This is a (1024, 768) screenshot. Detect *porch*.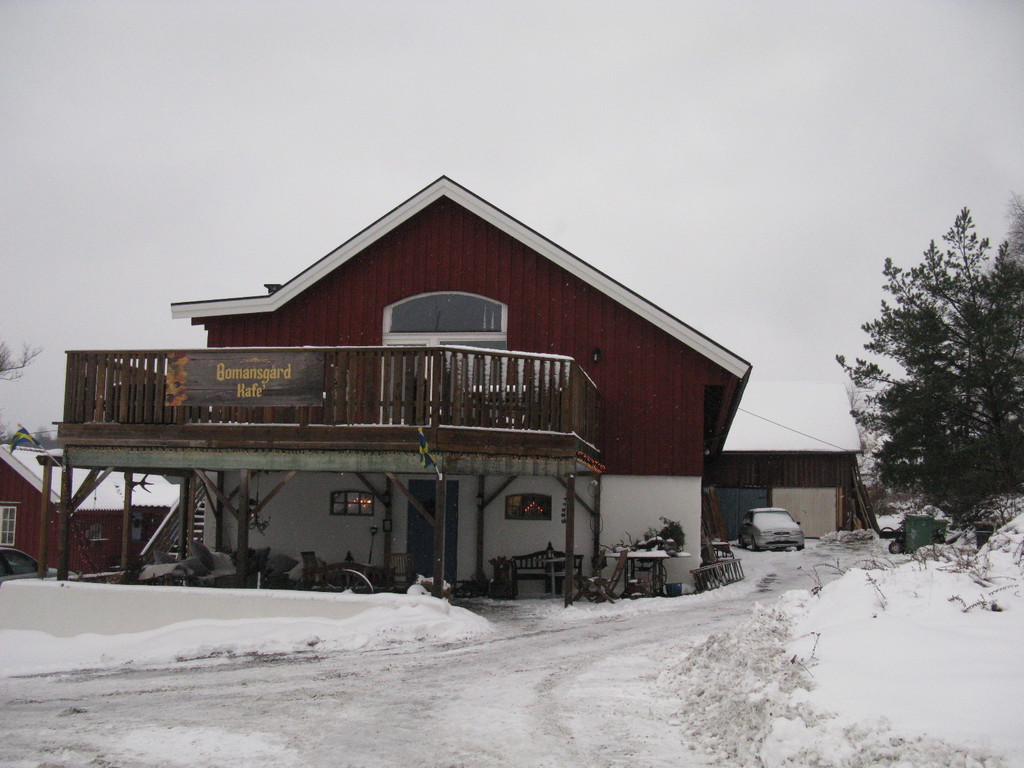
15/283/560/583.
